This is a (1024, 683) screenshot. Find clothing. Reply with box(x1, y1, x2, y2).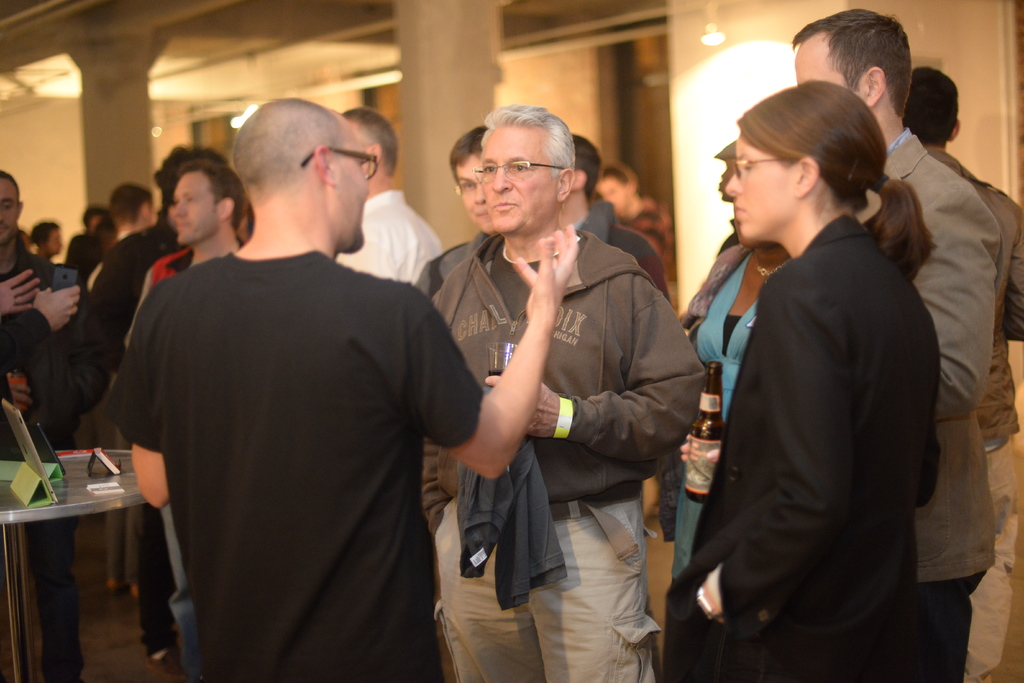
box(65, 224, 94, 274).
